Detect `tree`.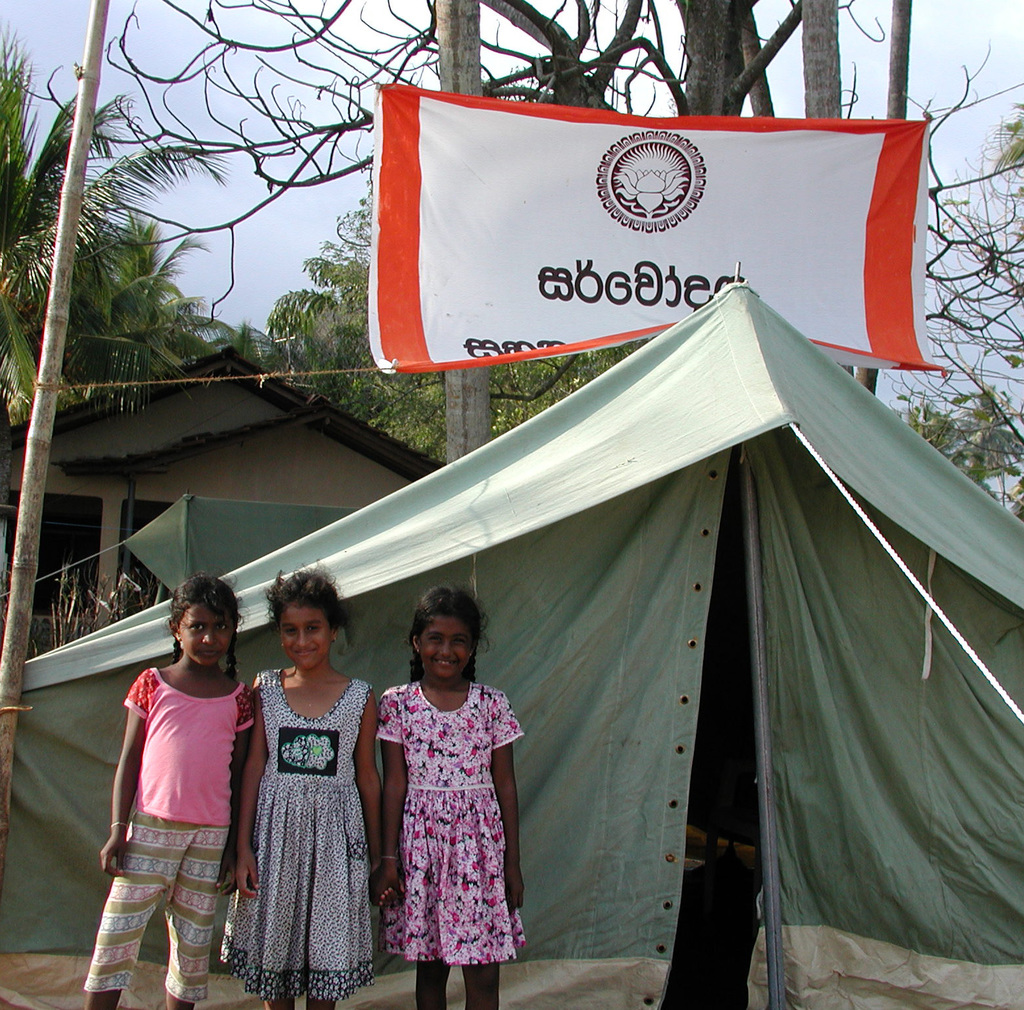
Detected at 891/379/1023/519.
